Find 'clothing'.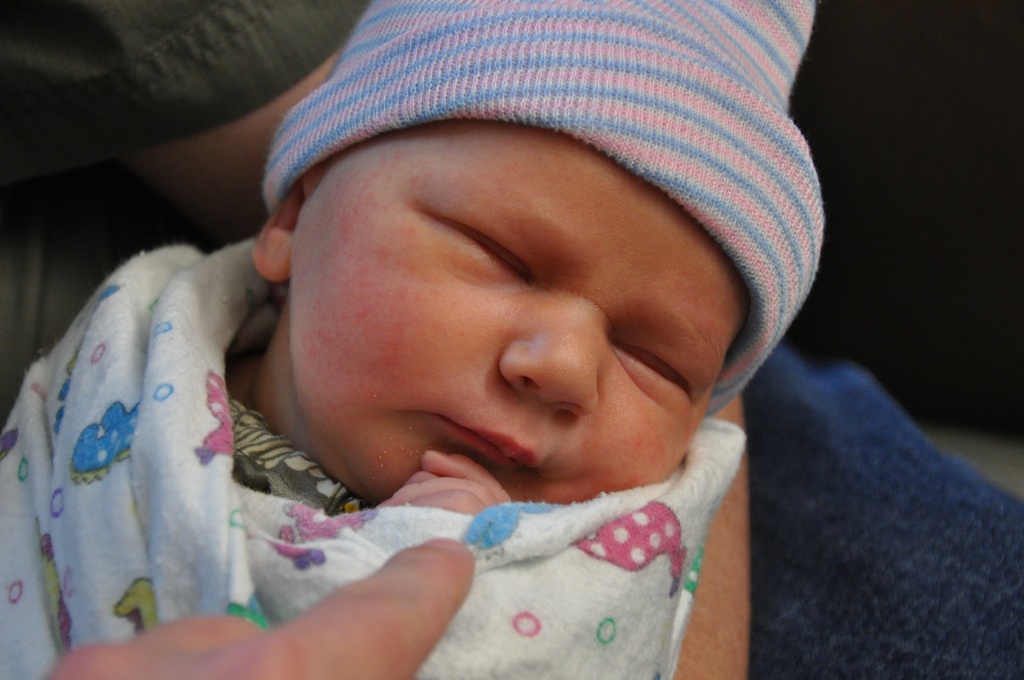
<region>0, 0, 830, 679</region>.
